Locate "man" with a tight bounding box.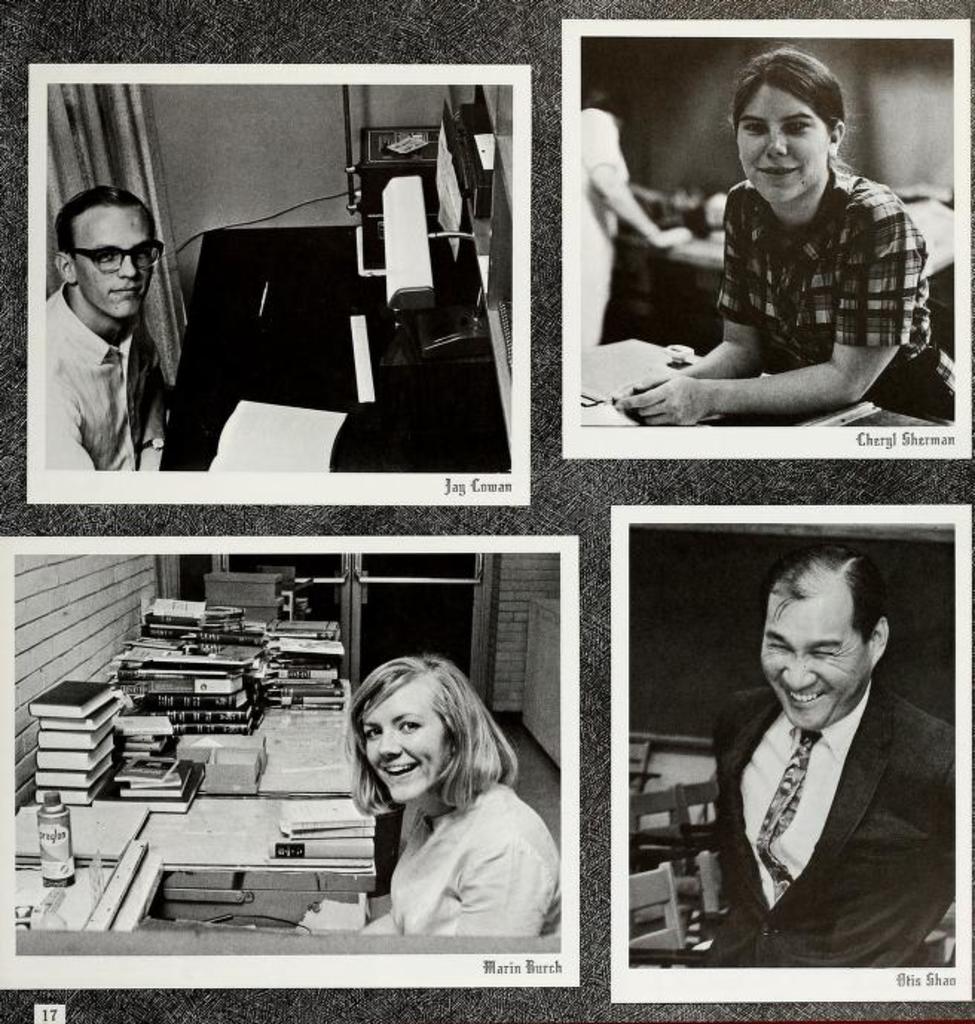
select_region(13, 183, 180, 477).
